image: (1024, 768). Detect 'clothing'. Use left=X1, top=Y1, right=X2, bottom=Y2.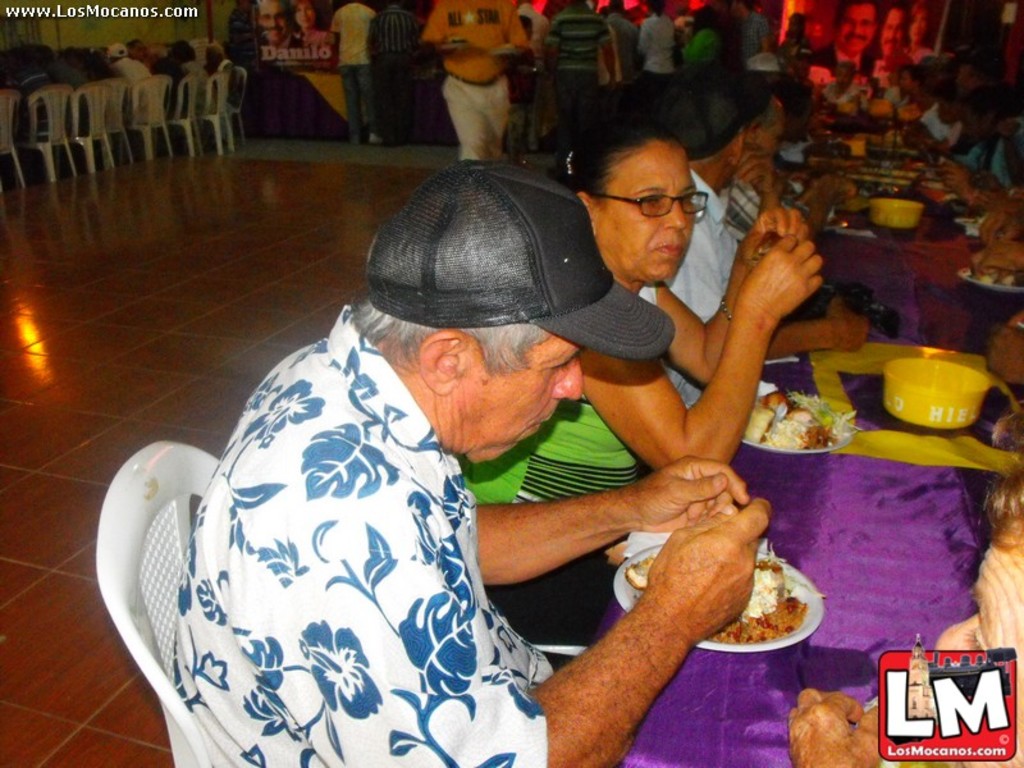
left=739, top=170, right=765, bottom=225.
